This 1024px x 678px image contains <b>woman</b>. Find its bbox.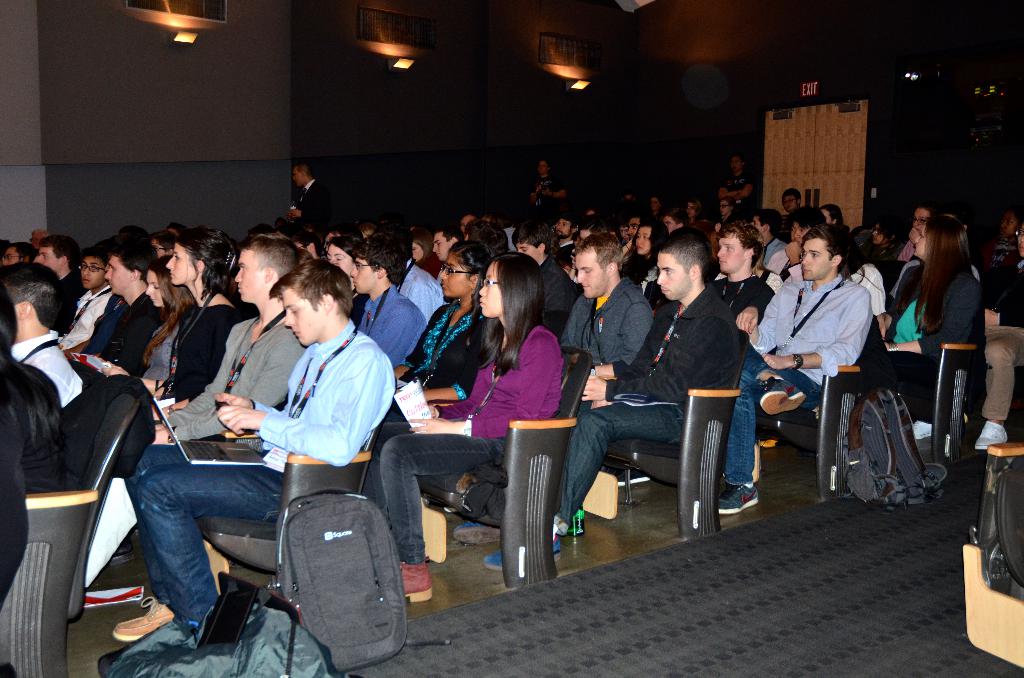
[left=874, top=214, right=987, bottom=421].
